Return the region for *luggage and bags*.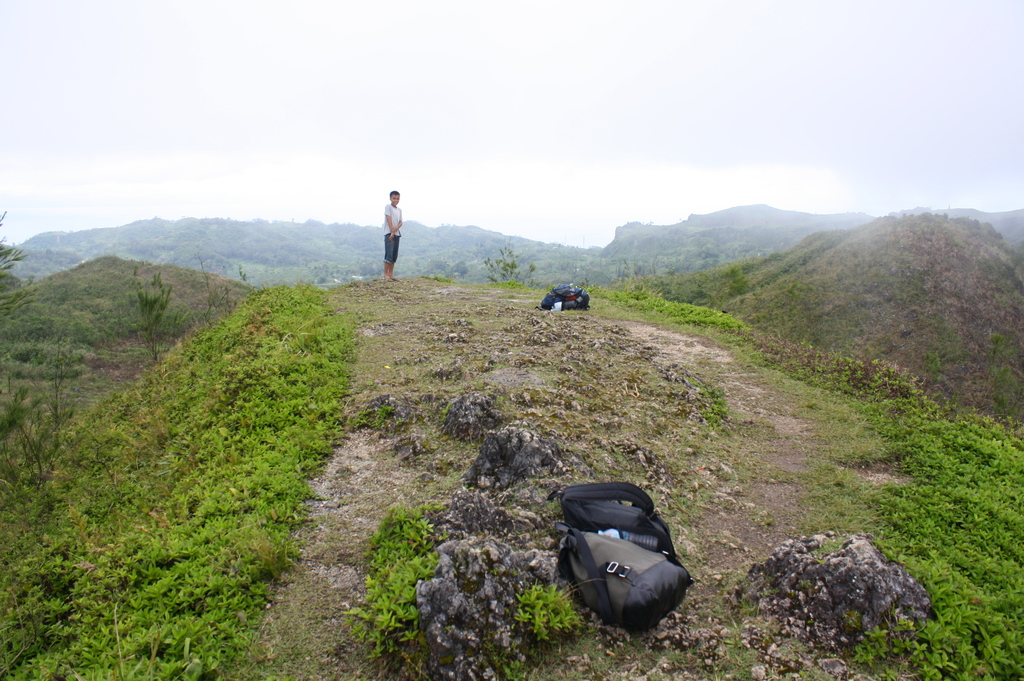
[552,479,696,638].
